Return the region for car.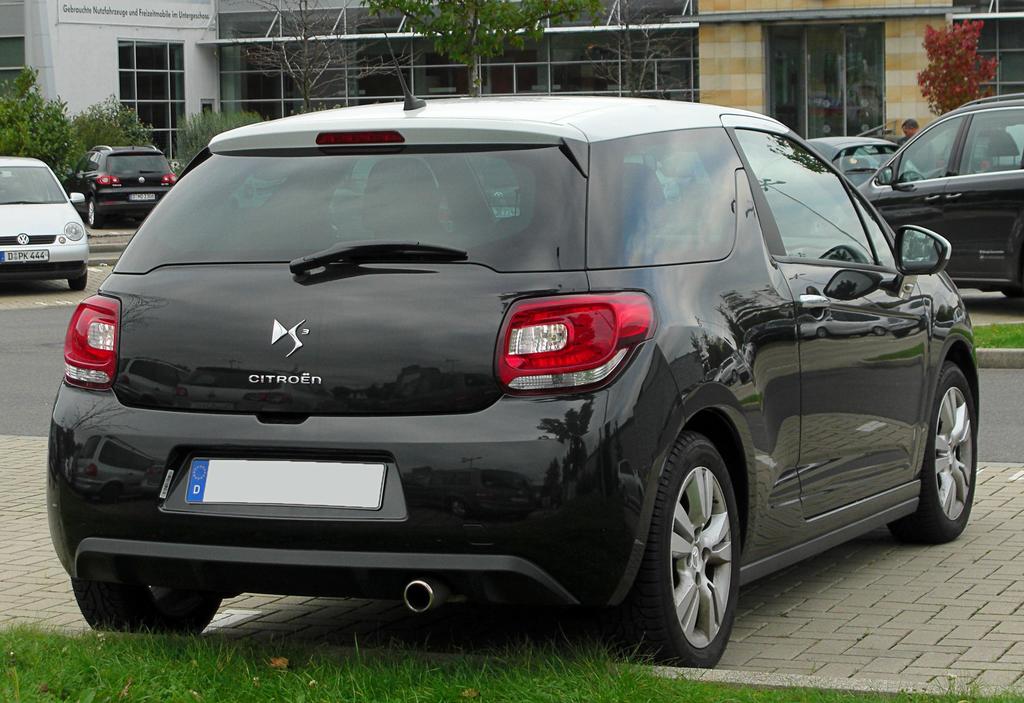
pyautogui.locateOnScreen(758, 136, 921, 237).
